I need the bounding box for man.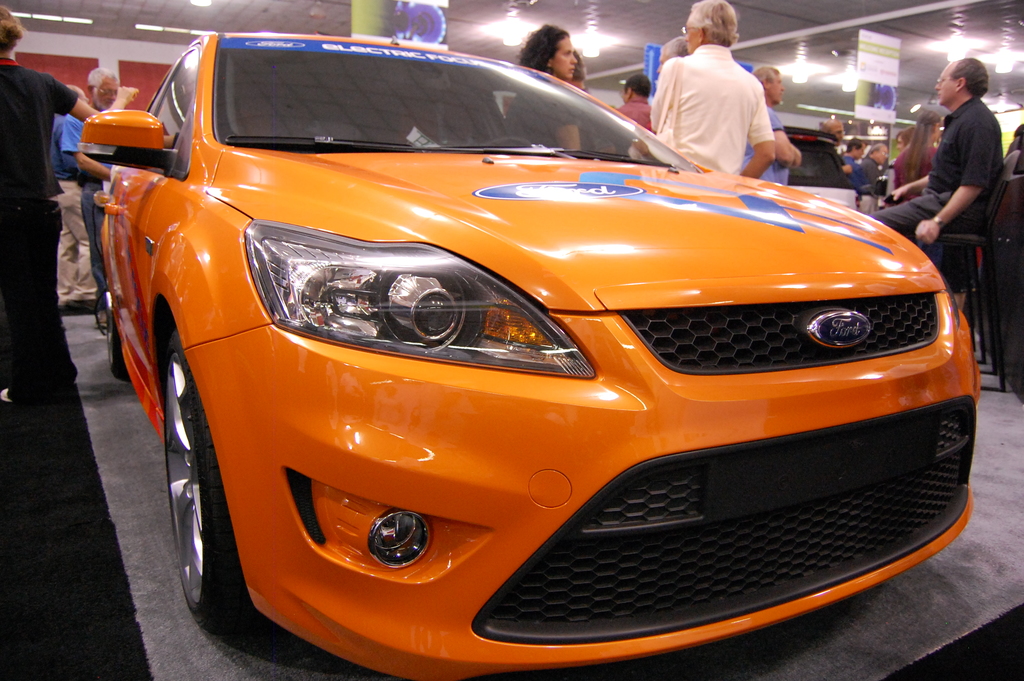
Here it is: <box>858,138,888,213</box>.
